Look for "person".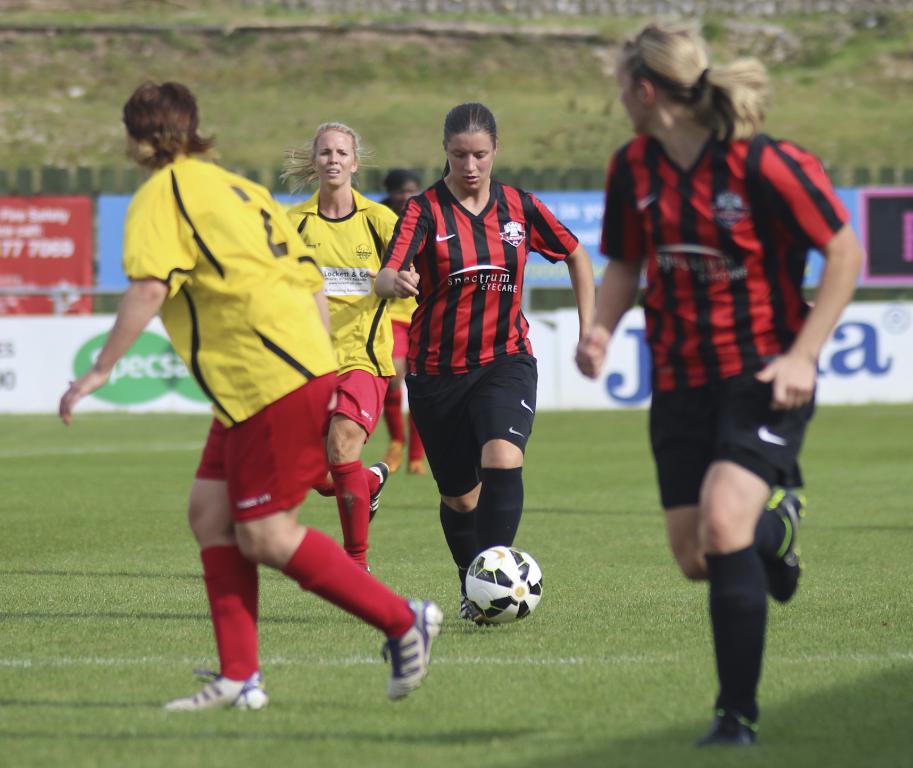
Found: region(572, 15, 867, 735).
